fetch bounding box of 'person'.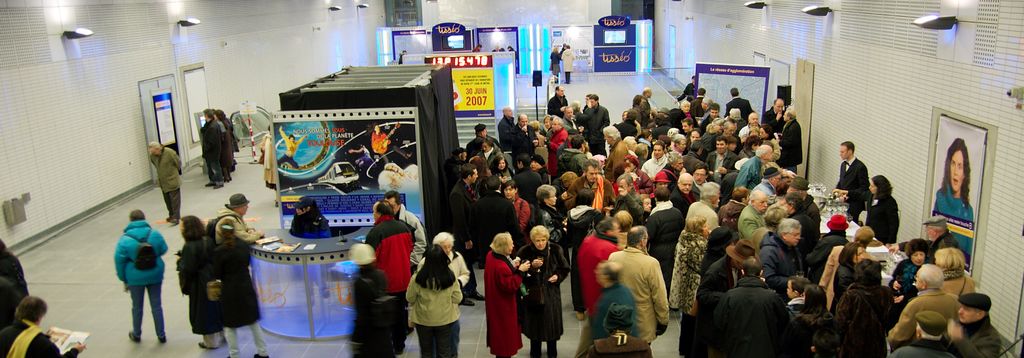
Bbox: x1=207, y1=192, x2=268, y2=263.
